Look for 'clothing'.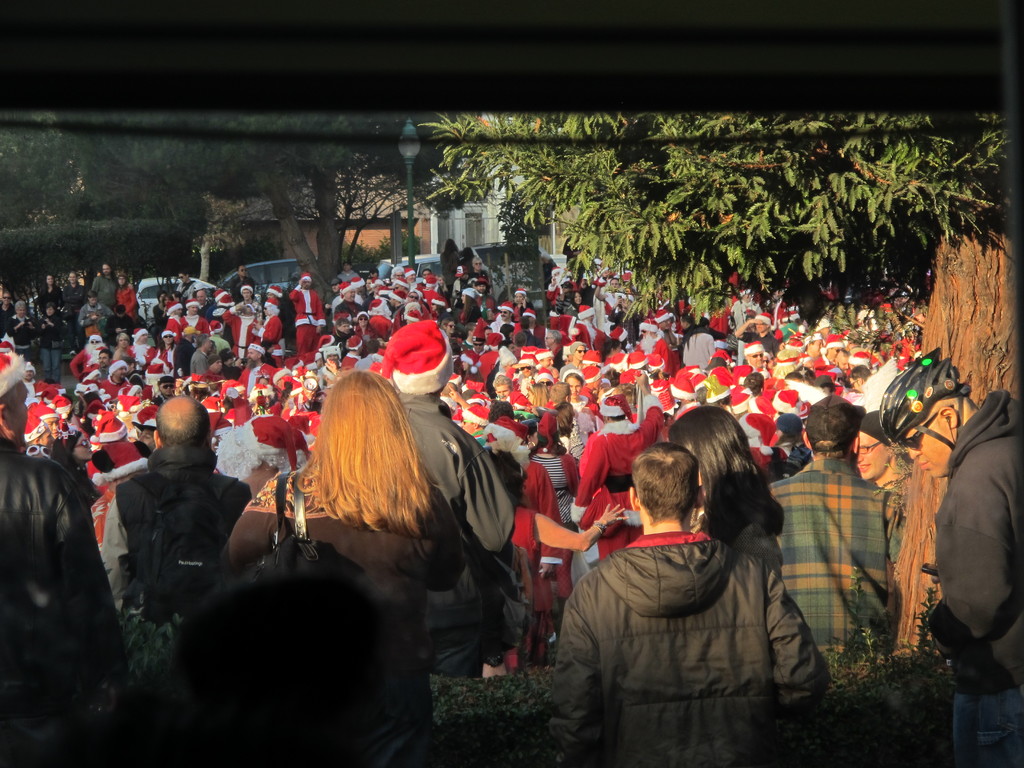
Found: [99, 441, 259, 650].
